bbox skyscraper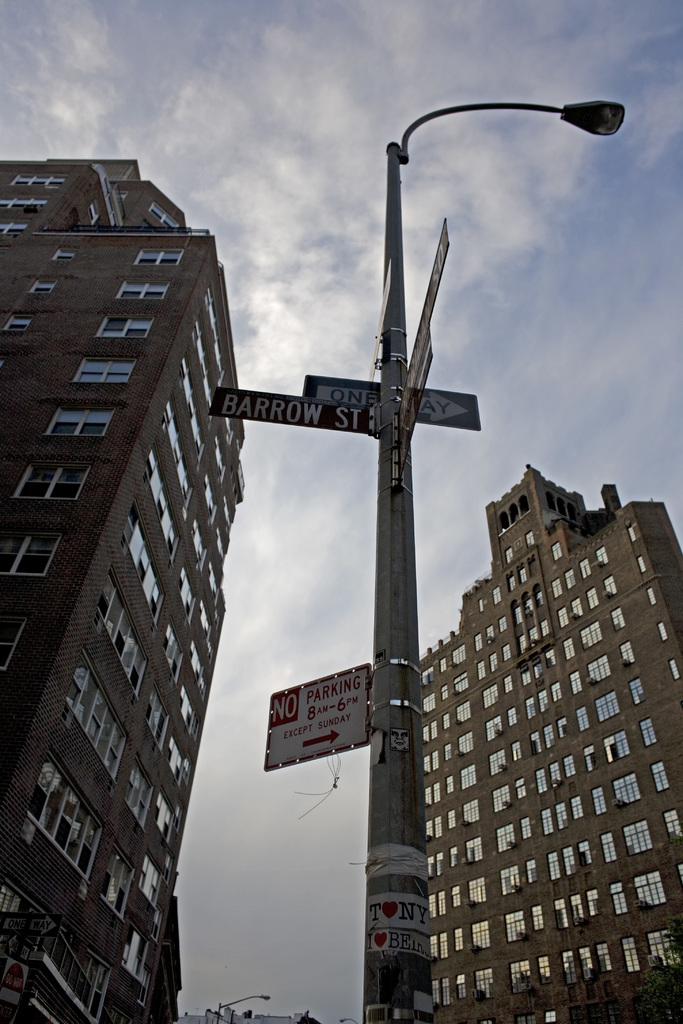
393:429:670:1023
